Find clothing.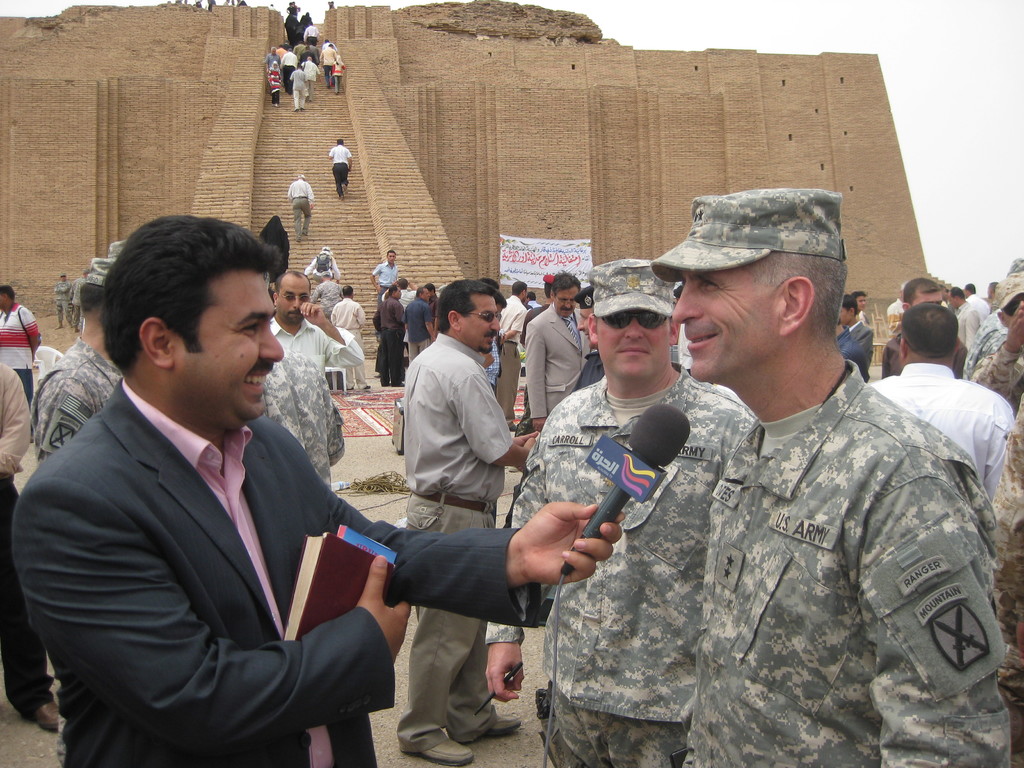
bbox=(291, 68, 311, 112).
